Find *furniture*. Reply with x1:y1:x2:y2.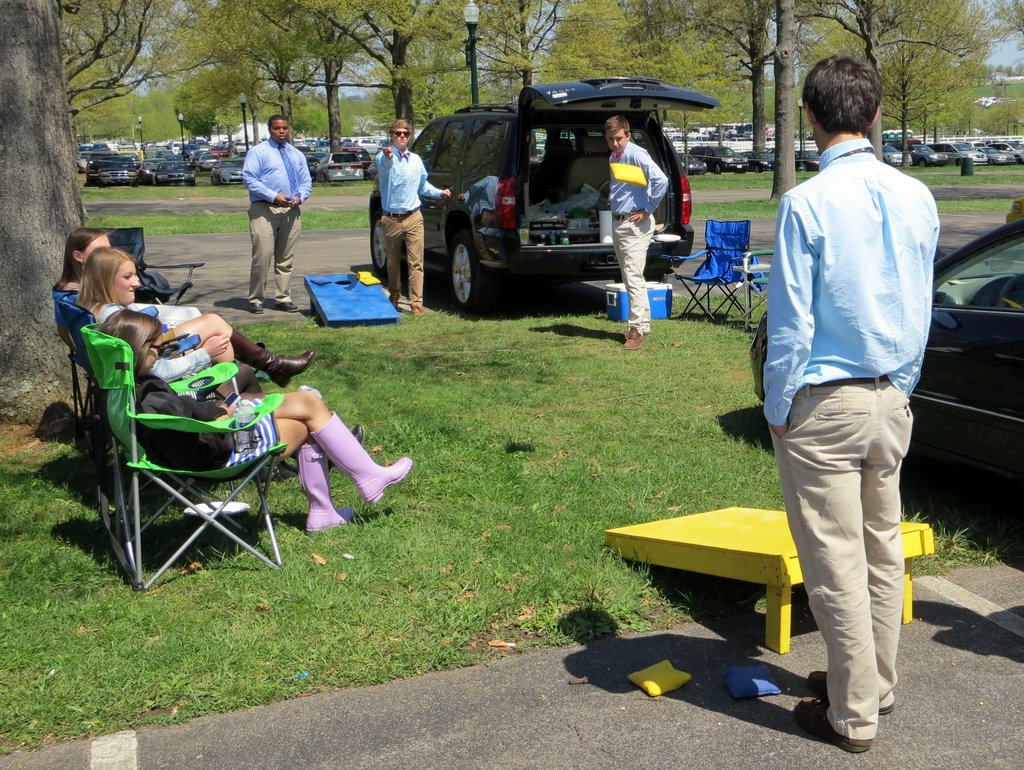
51:285:100:474.
